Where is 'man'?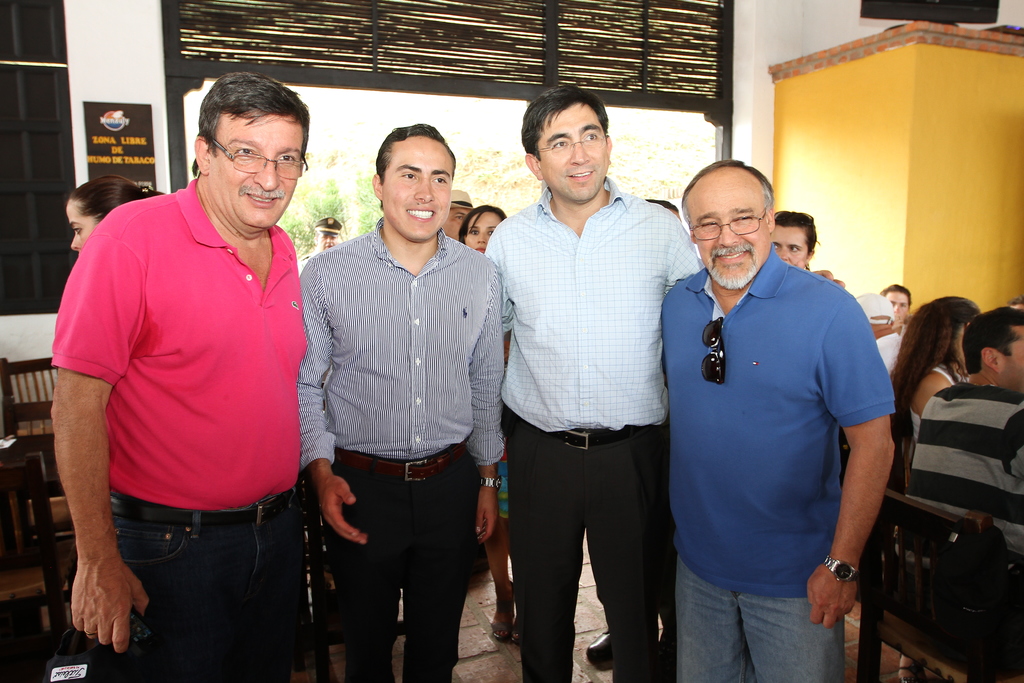
select_region(883, 284, 915, 330).
